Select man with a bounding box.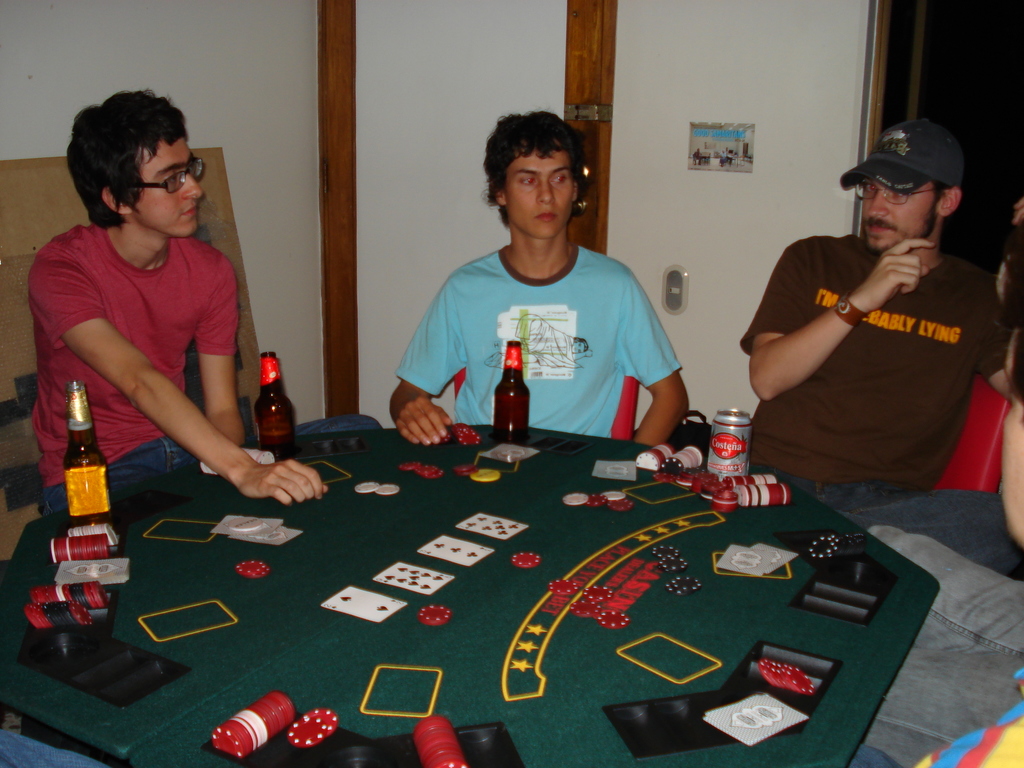
386 113 690 452.
